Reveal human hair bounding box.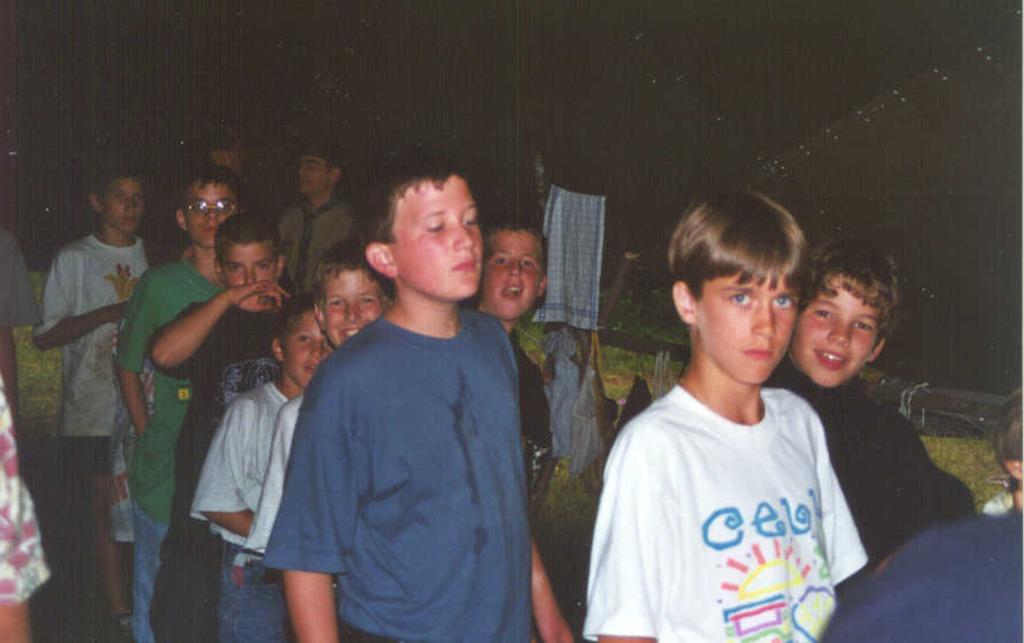
Revealed: 994:387:1023:492.
